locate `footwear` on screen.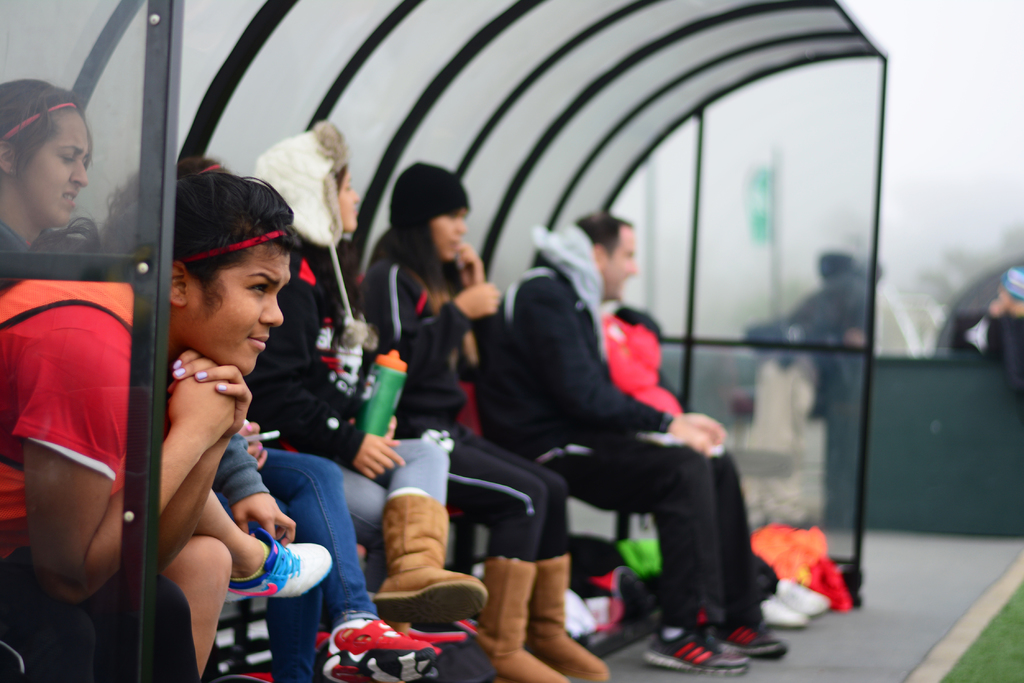
On screen at BBox(220, 523, 335, 602).
